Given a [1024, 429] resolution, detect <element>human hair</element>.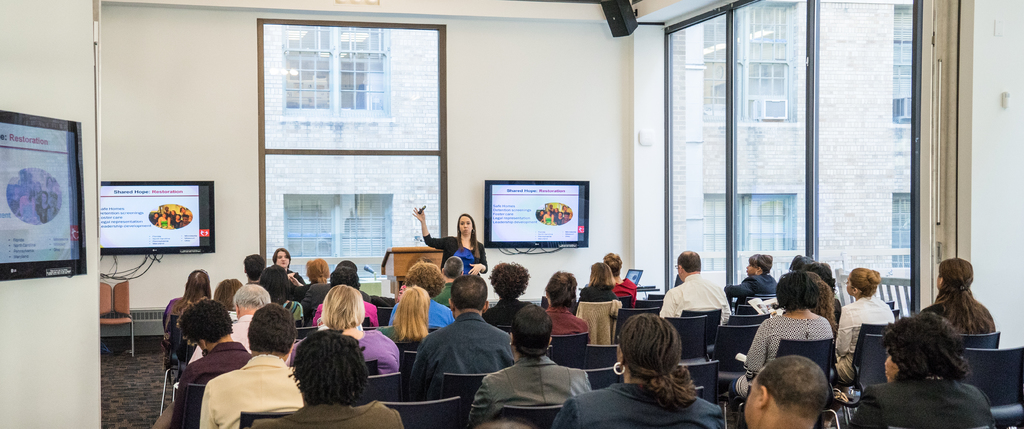
left=245, top=302, right=296, bottom=356.
